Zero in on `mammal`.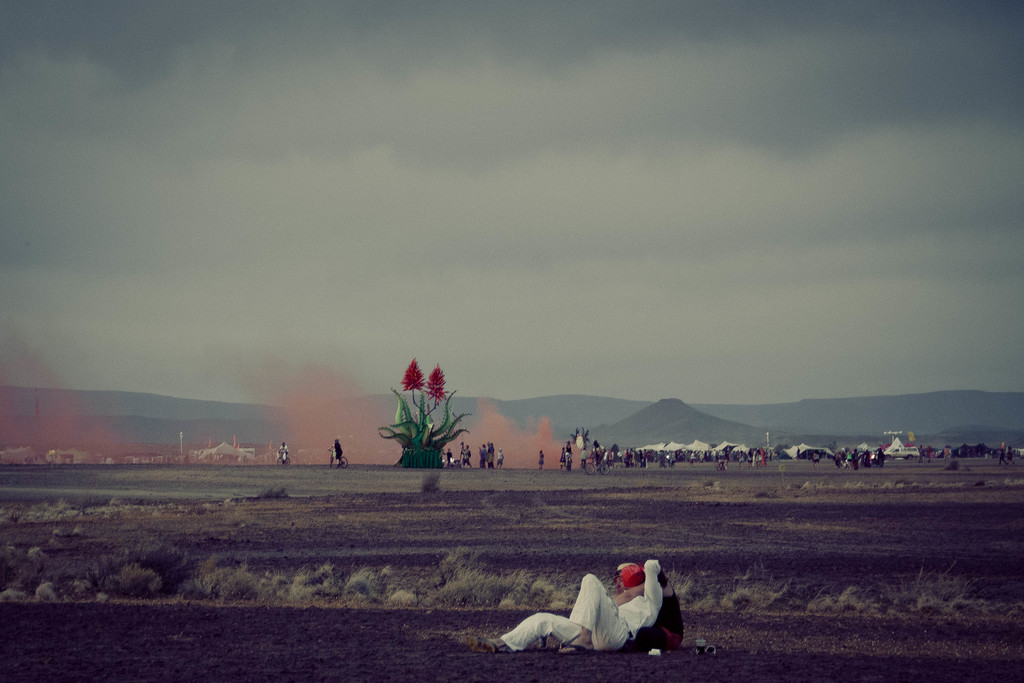
Zeroed in: x1=566 y1=454 x2=573 y2=470.
